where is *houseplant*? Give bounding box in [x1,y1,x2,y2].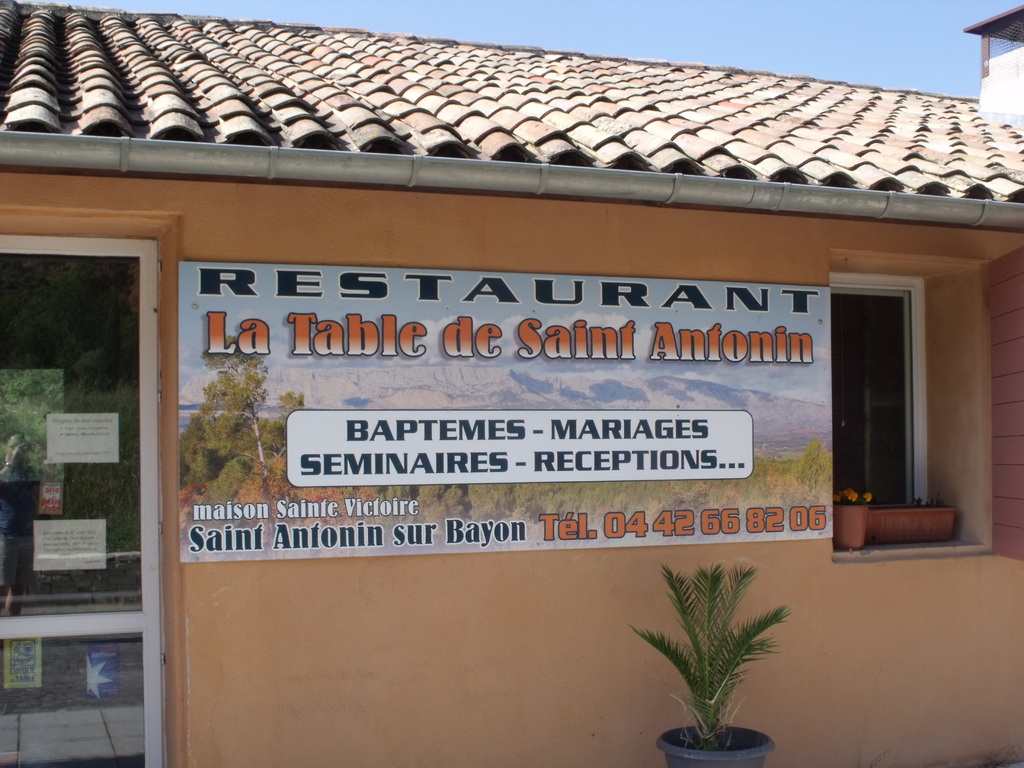
[829,486,874,554].
